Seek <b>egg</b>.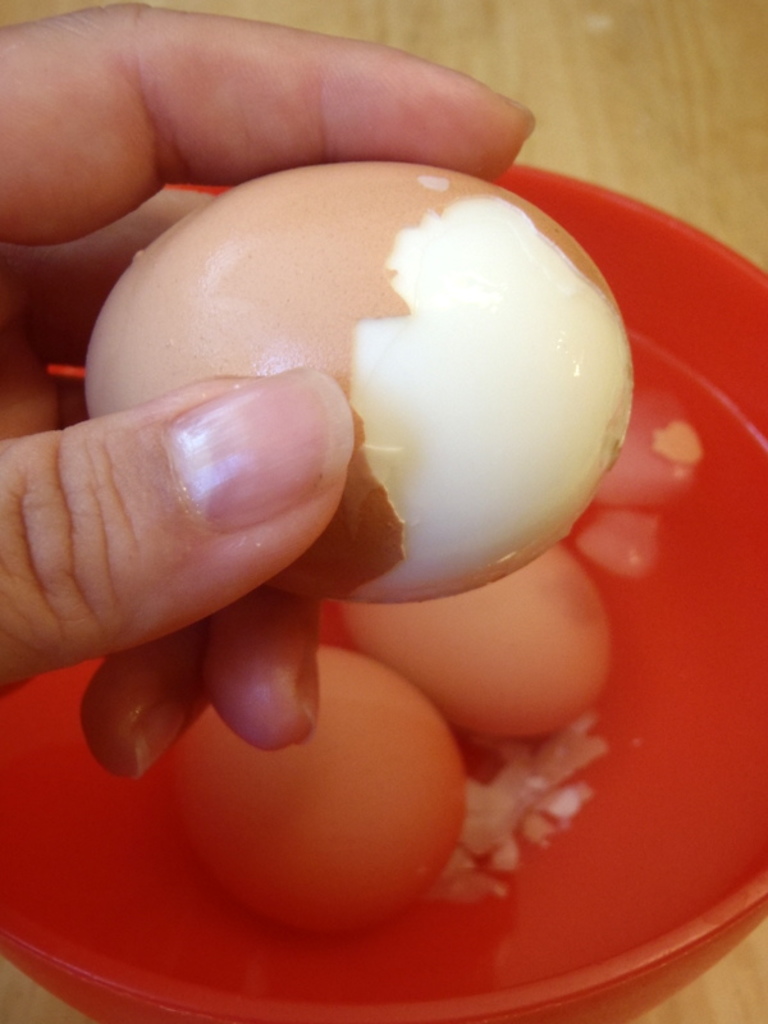
box(81, 159, 634, 604).
